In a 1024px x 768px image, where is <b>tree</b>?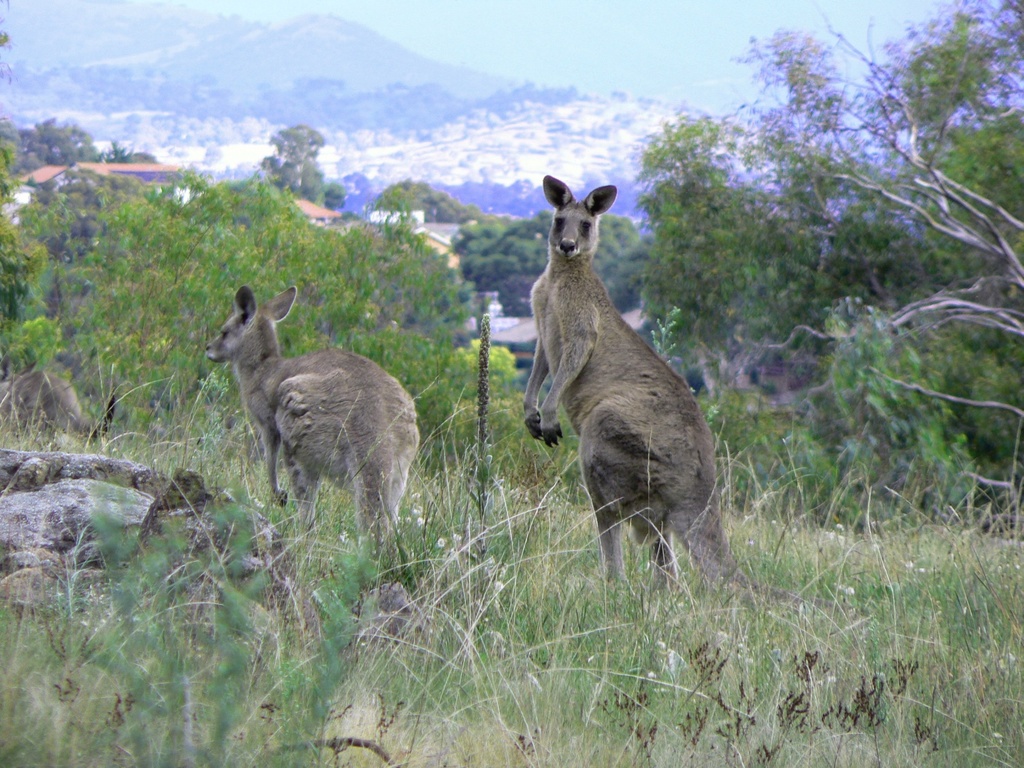
region(259, 124, 342, 203).
